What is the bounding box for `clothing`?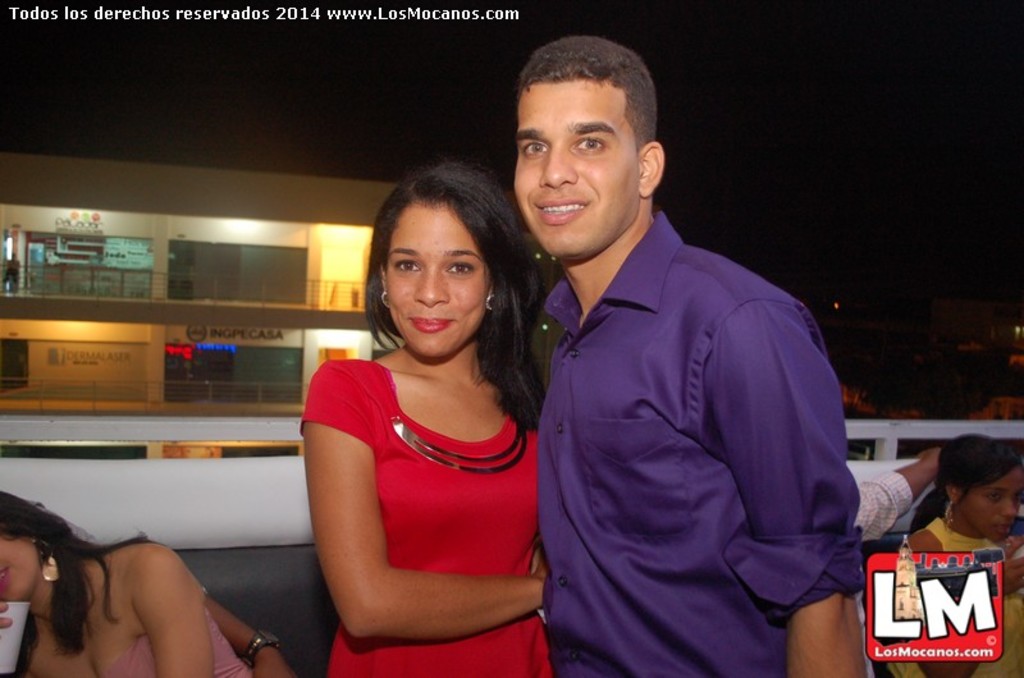
left=852, top=450, right=928, bottom=545.
